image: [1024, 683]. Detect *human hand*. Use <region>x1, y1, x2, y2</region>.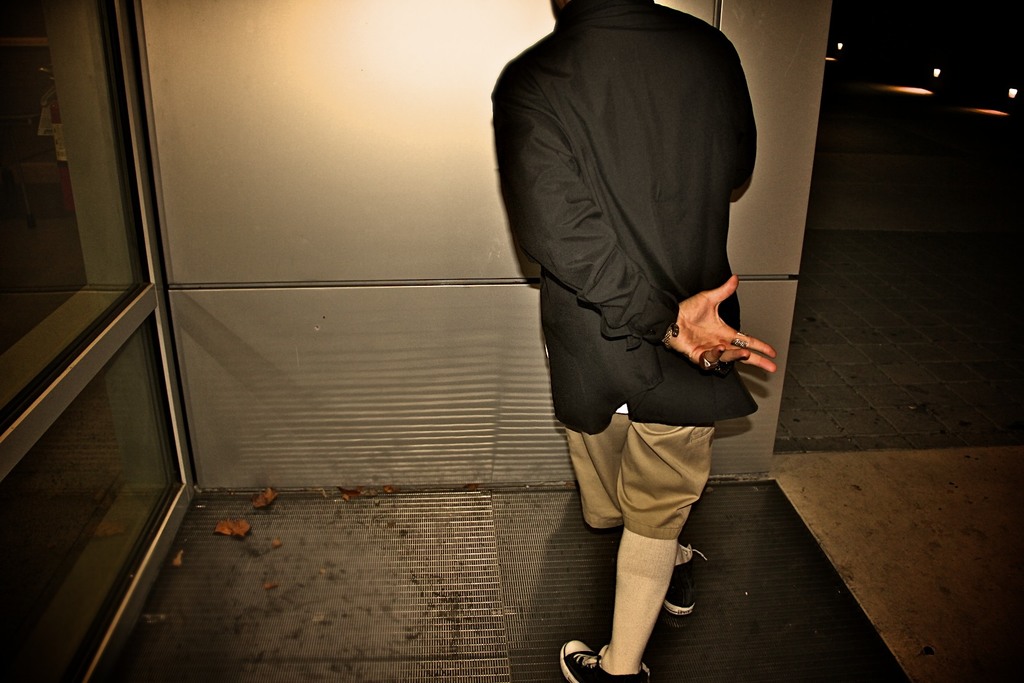
<region>661, 270, 761, 390</region>.
